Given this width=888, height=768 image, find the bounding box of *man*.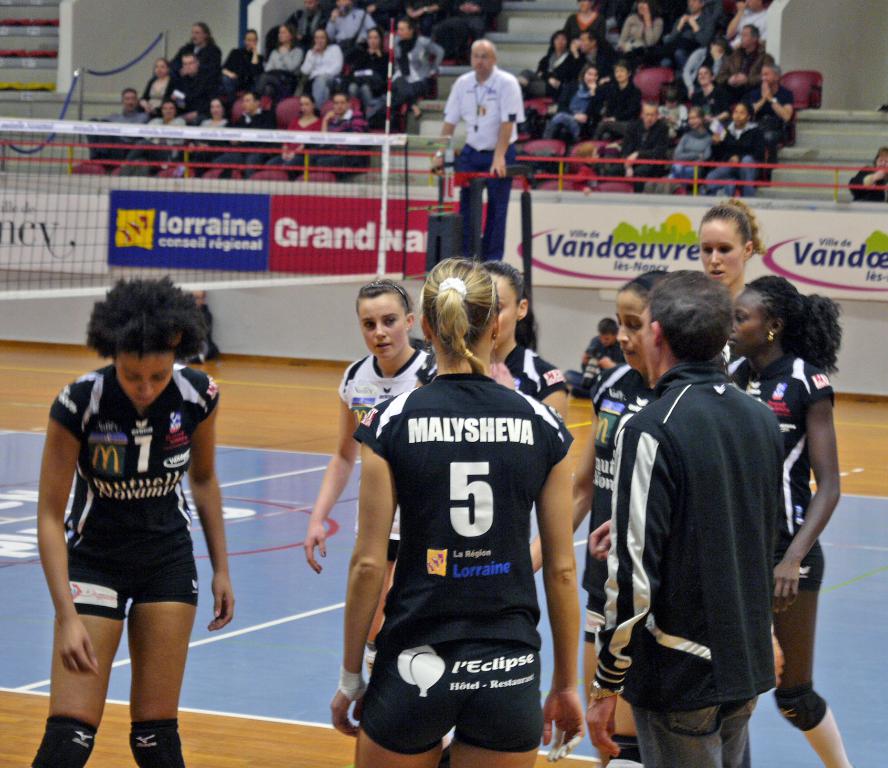
rect(179, 292, 218, 360).
